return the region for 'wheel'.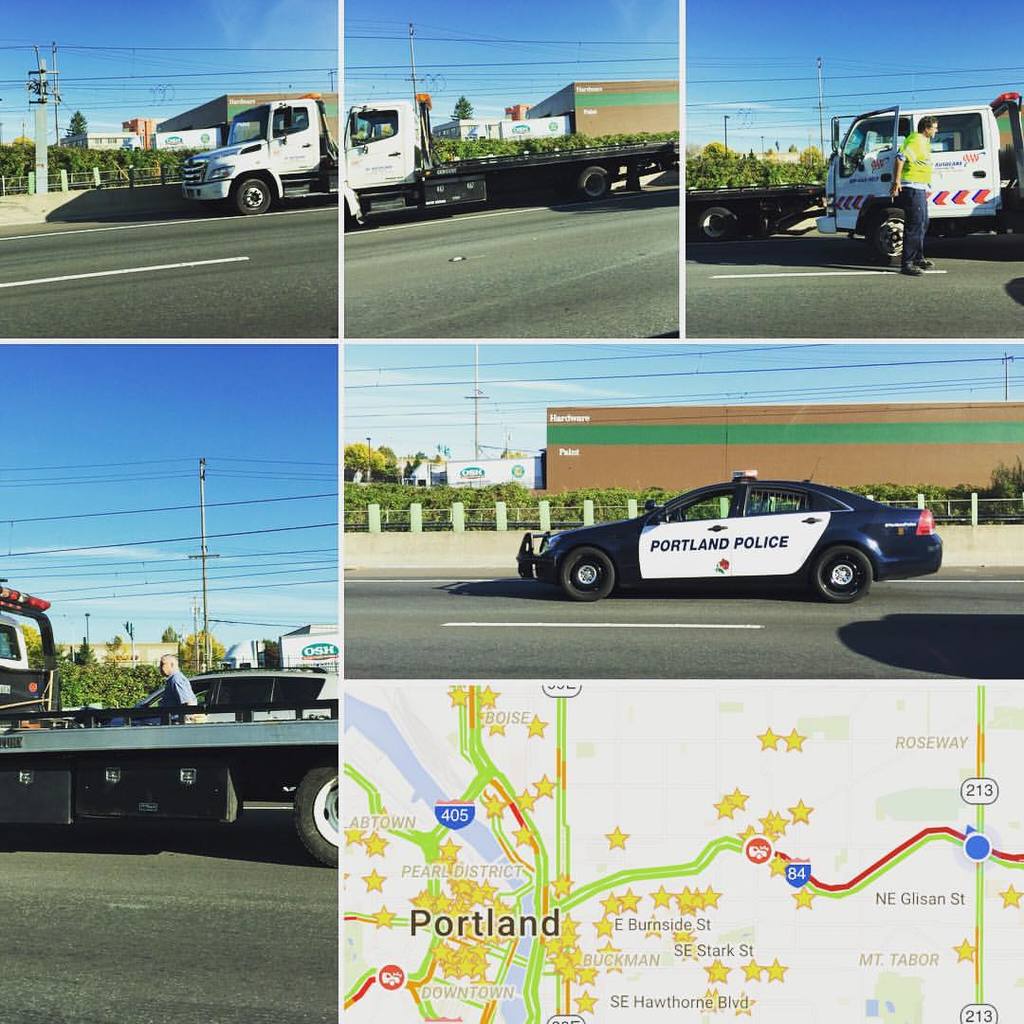
<box>869,207,911,269</box>.
